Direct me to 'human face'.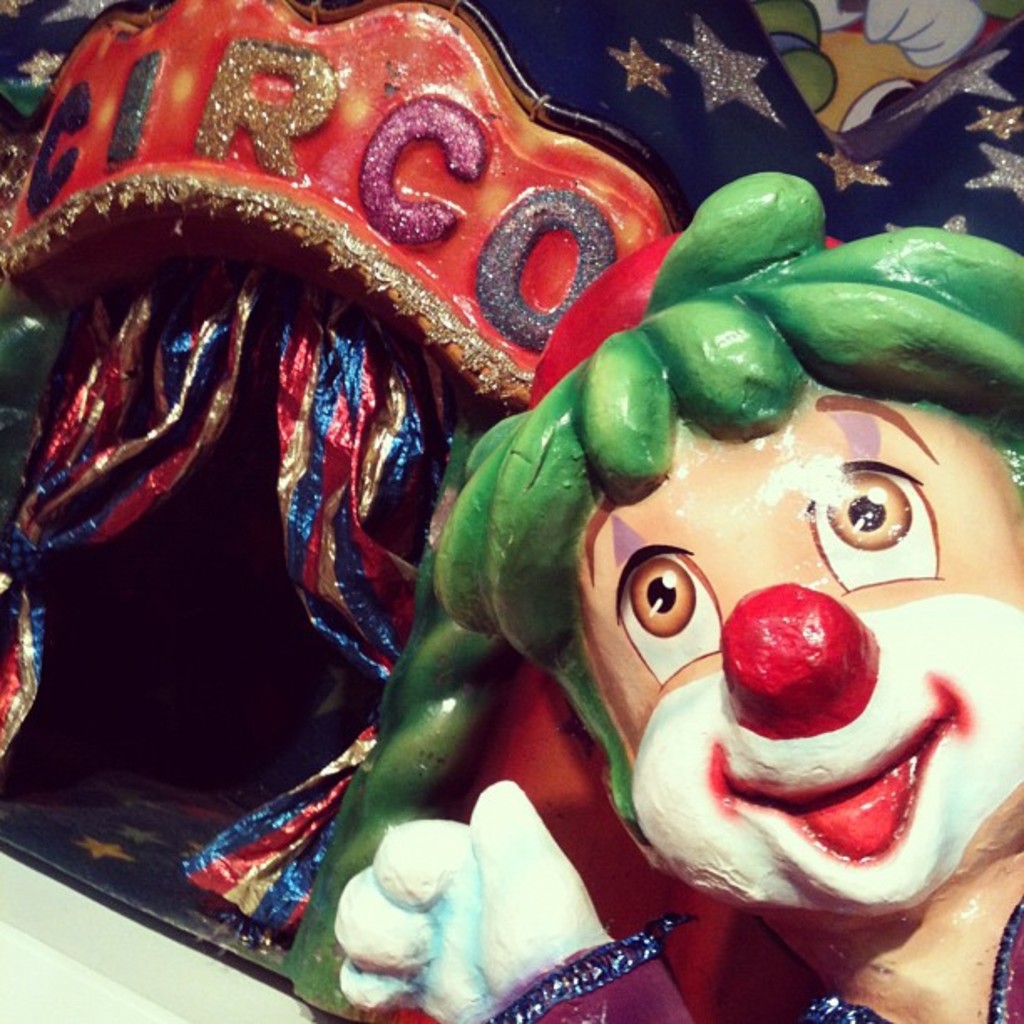
Direction: 582/380/1022/915.
